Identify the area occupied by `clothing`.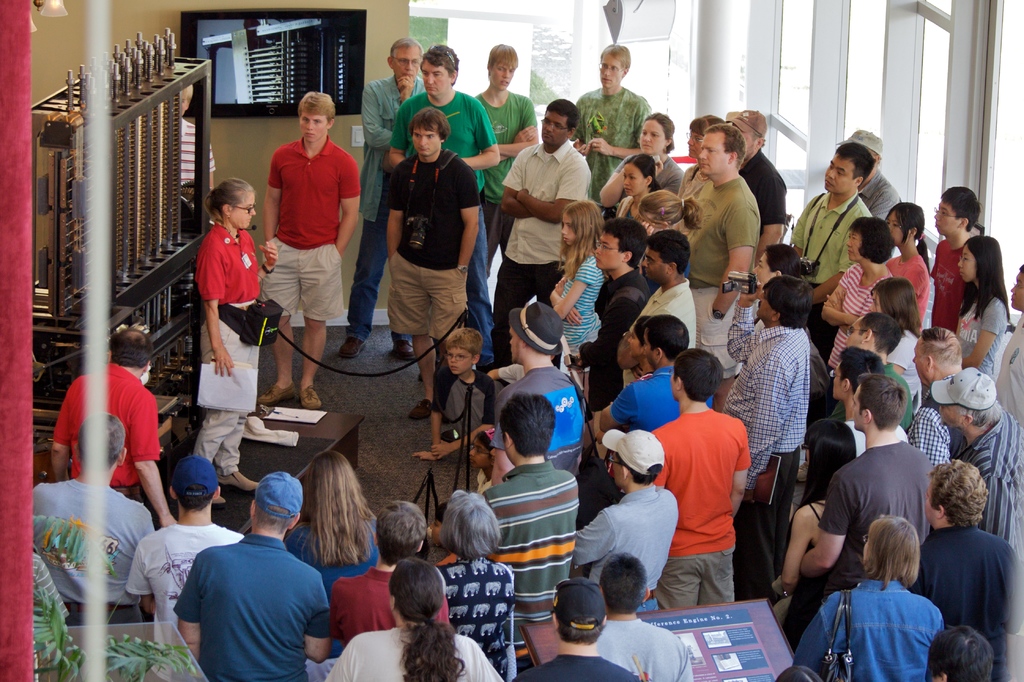
Area: {"left": 908, "top": 400, "right": 948, "bottom": 467}.
